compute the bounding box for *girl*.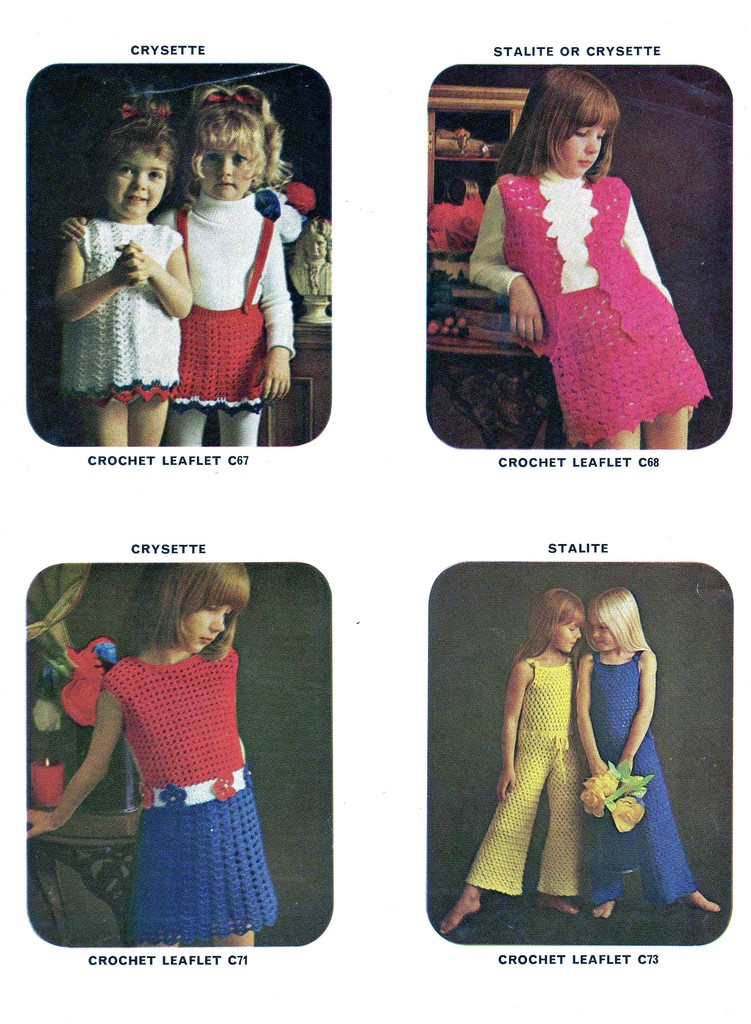
l=52, t=106, r=189, b=444.
